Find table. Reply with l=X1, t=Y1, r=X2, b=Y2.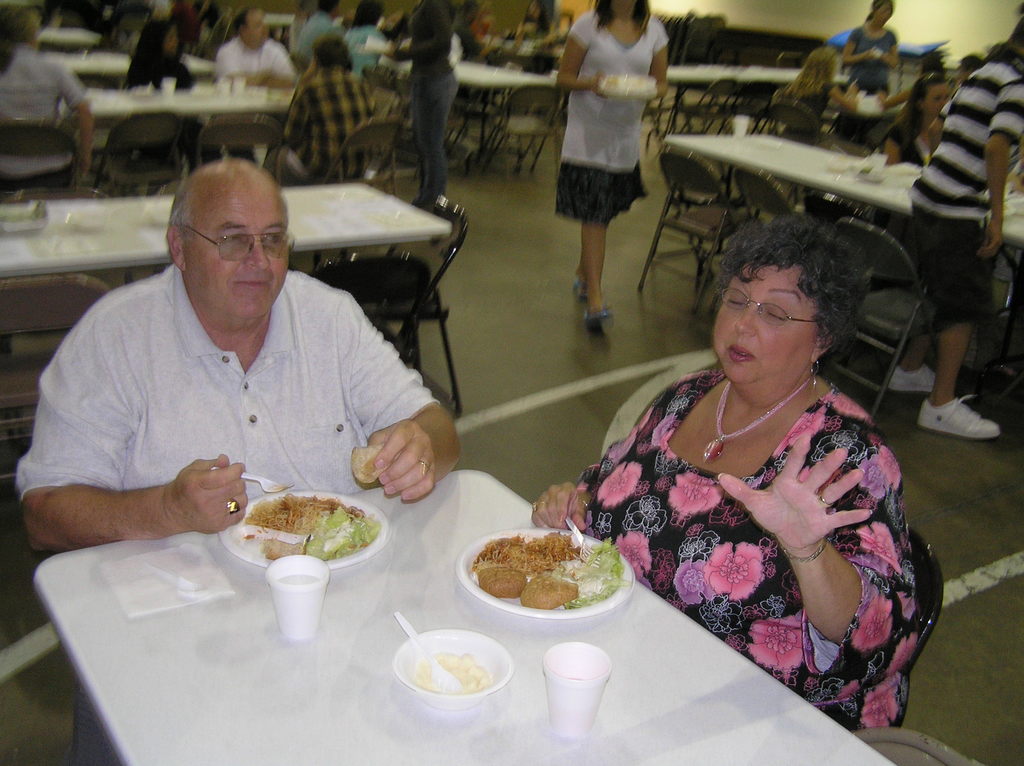
l=446, t=53, r=585, b=161.
